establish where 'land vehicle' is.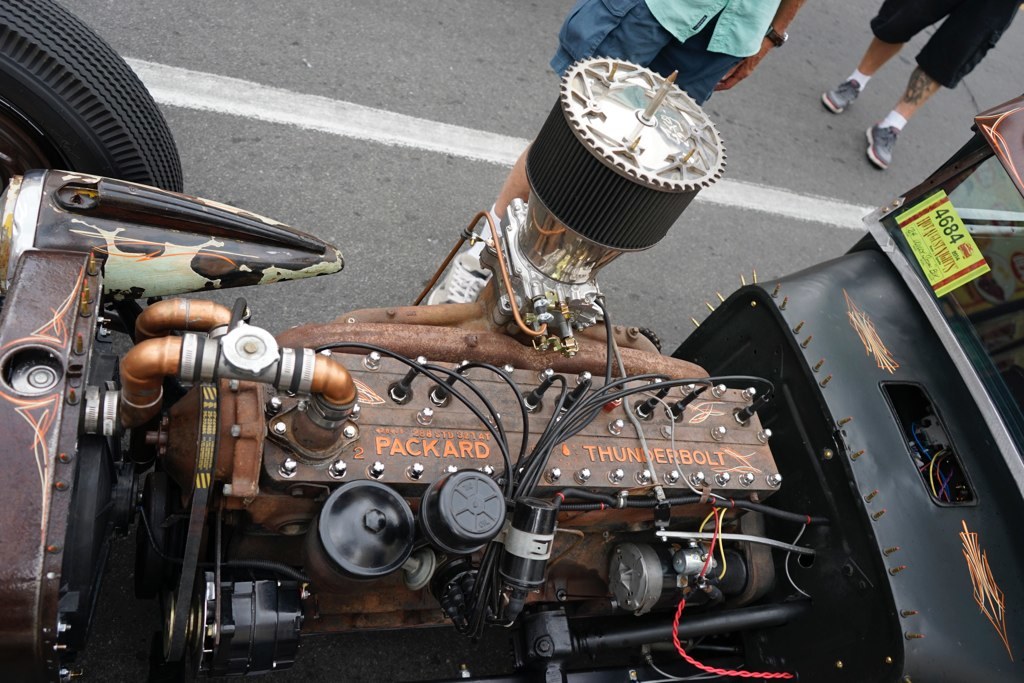
Established at (0, 0, 1023, 682).
